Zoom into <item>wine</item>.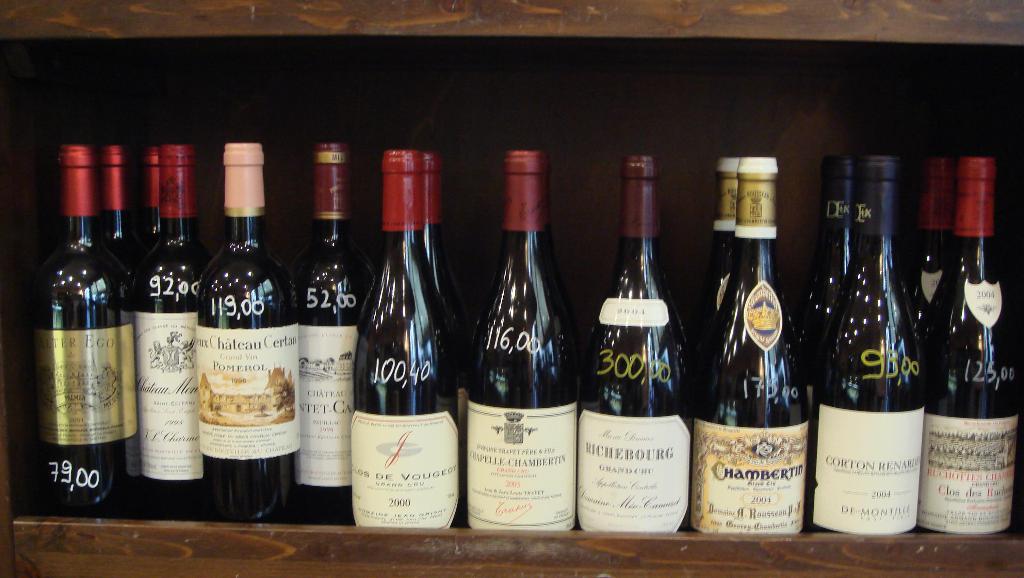
Zoom target: box(781, 157, 868, 404).
